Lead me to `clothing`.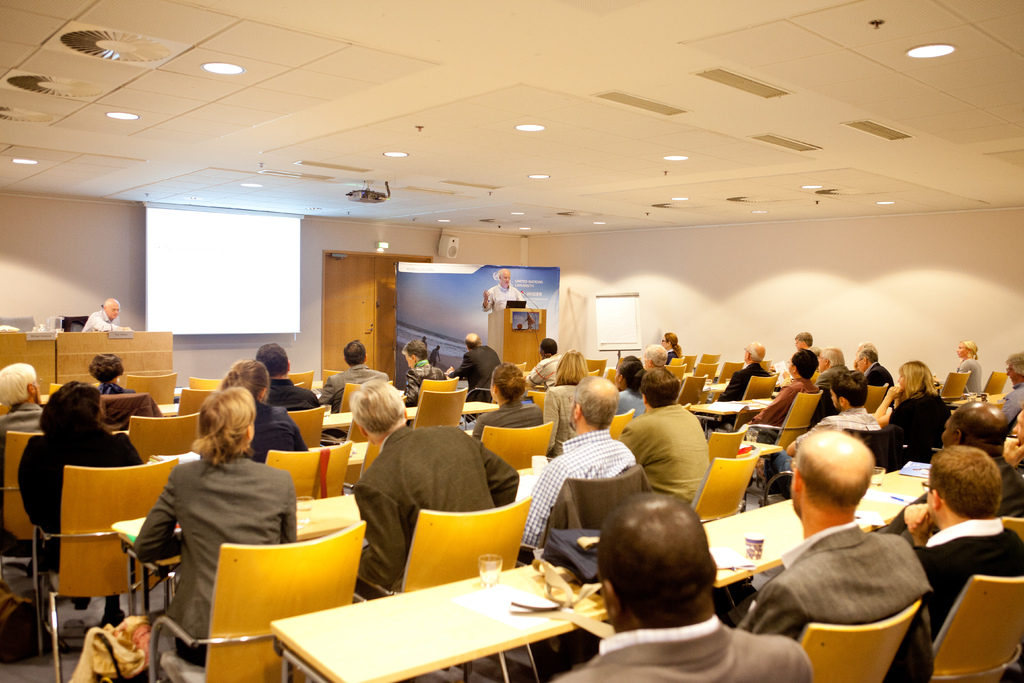
Lead to bbox=(97, 385, 132, 397).
